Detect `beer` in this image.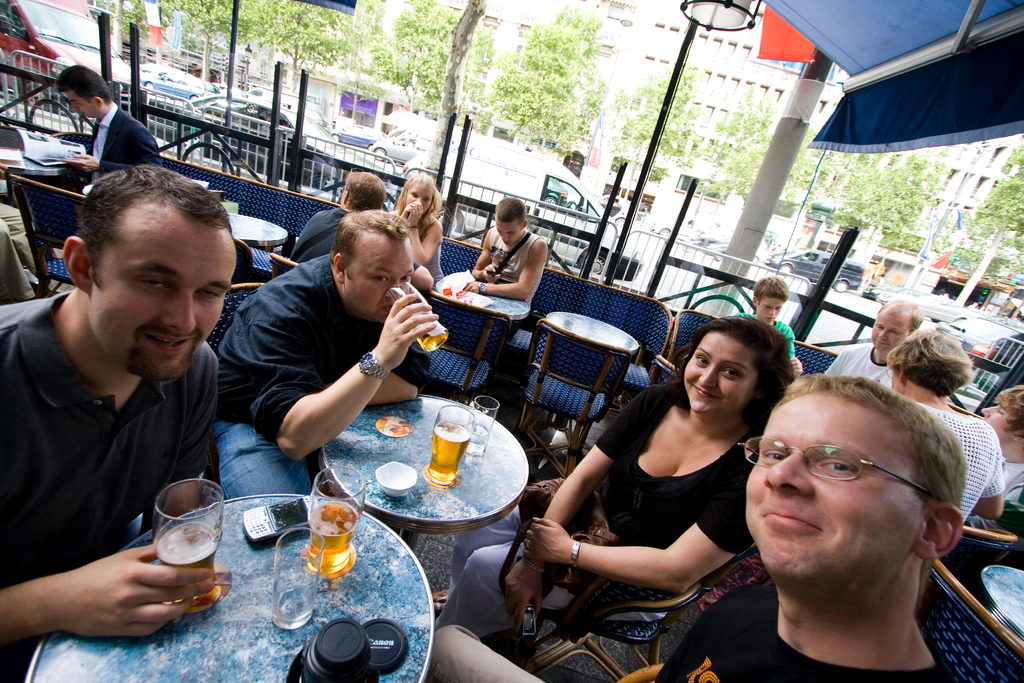
Detection: bbox(380, 284, 453, 353).
